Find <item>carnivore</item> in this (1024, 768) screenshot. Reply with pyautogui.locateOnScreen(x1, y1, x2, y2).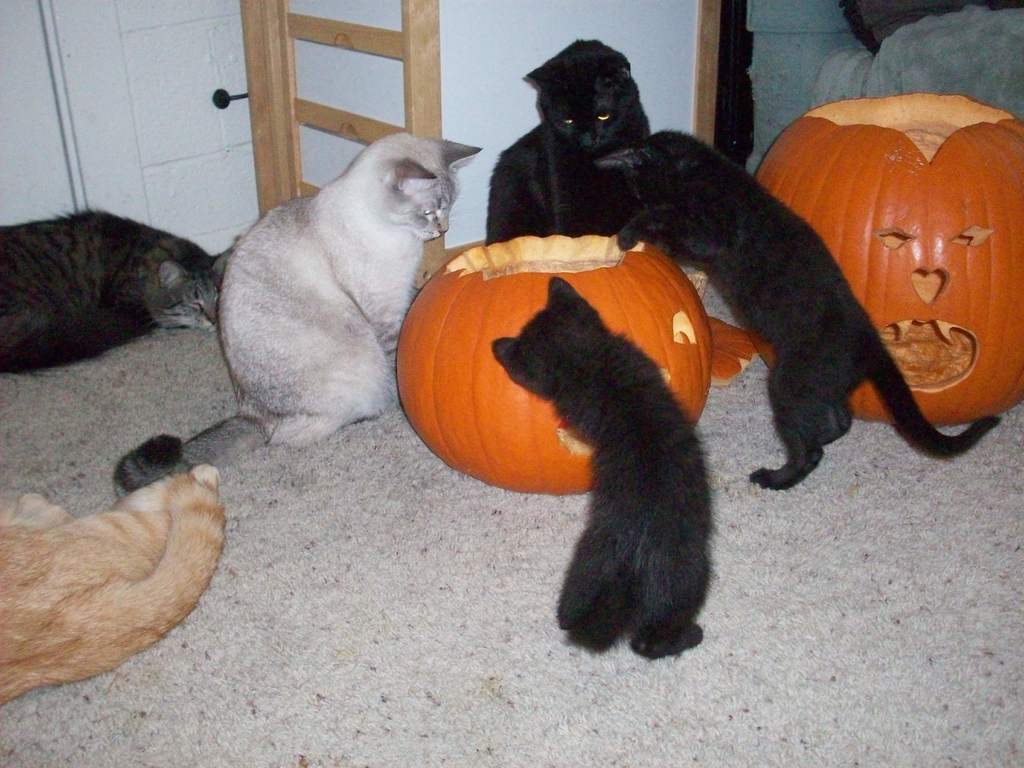
pyautogui.locateOnScreen(0, 201, 239, 367).
